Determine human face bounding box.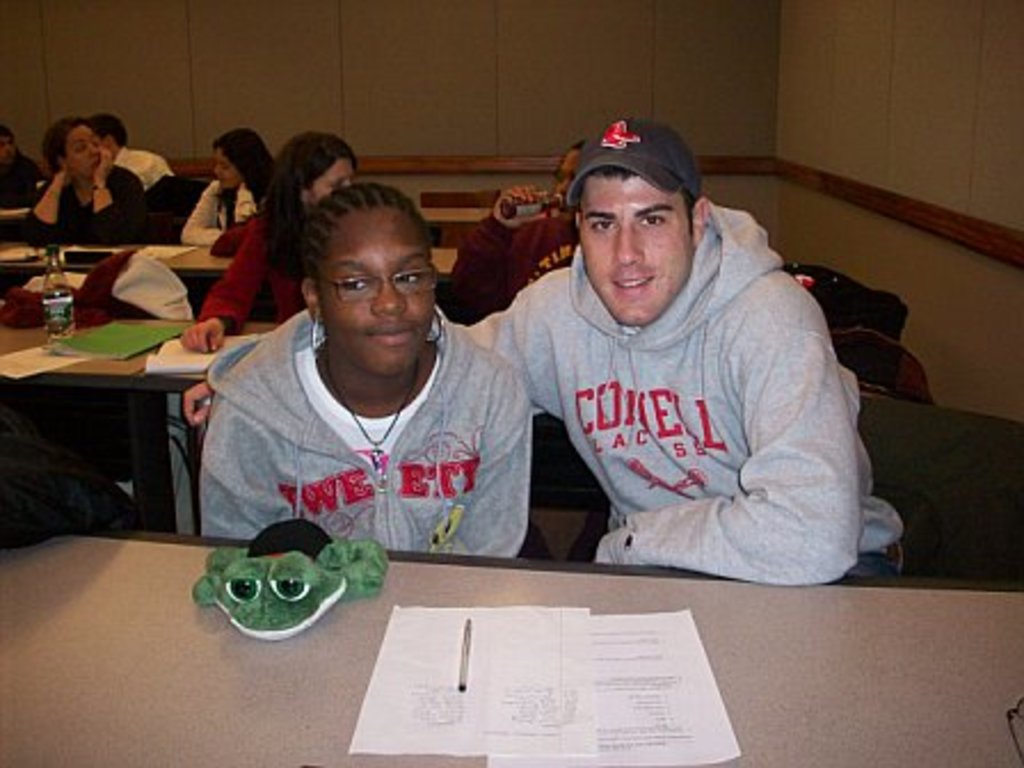
Determined: 325,213,446,382.
